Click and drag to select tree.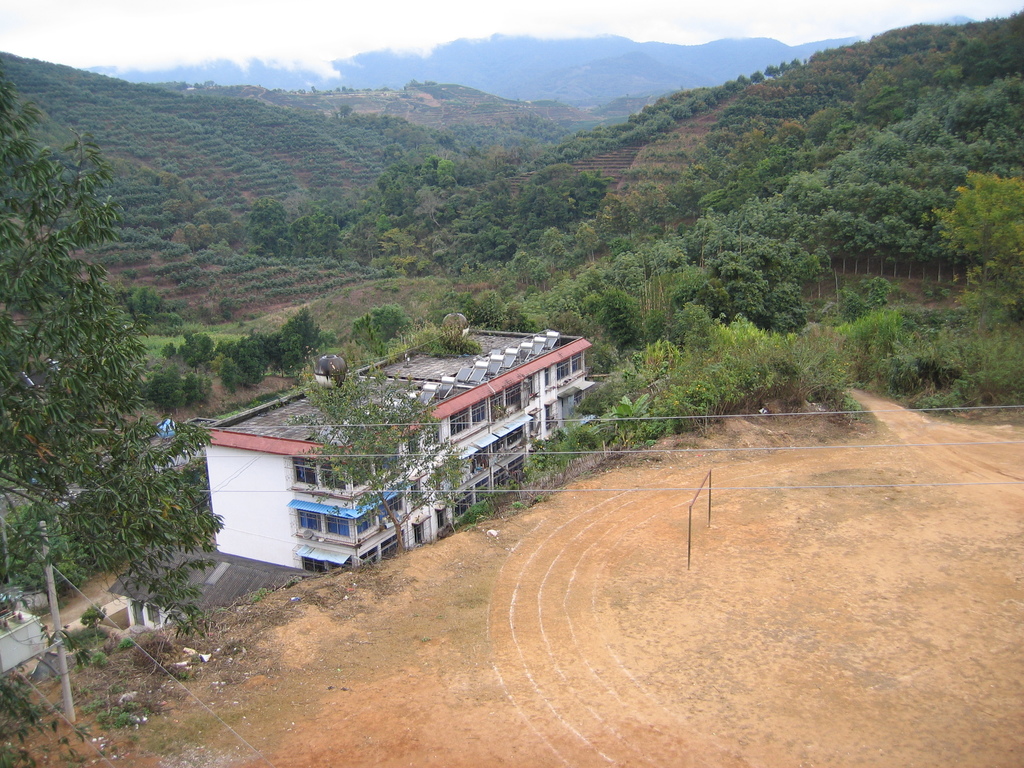
Selection: select_region(0, 503, 86, 607).
